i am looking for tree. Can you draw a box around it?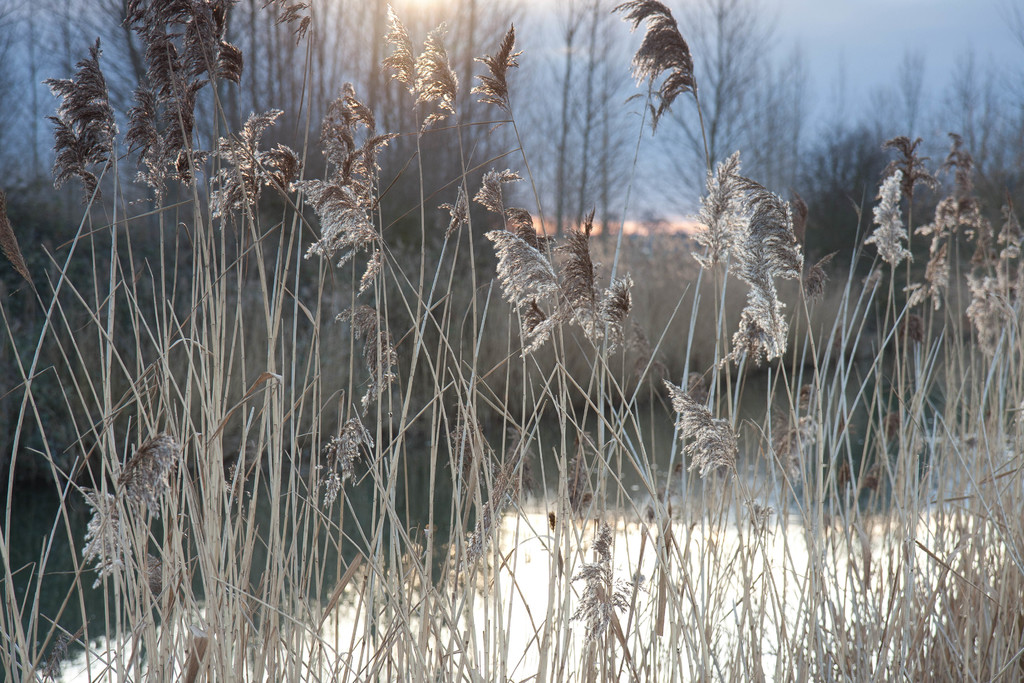
Sure, the bounding box is pyautogui.locateOnScreen(422, 0, 504, 211).
